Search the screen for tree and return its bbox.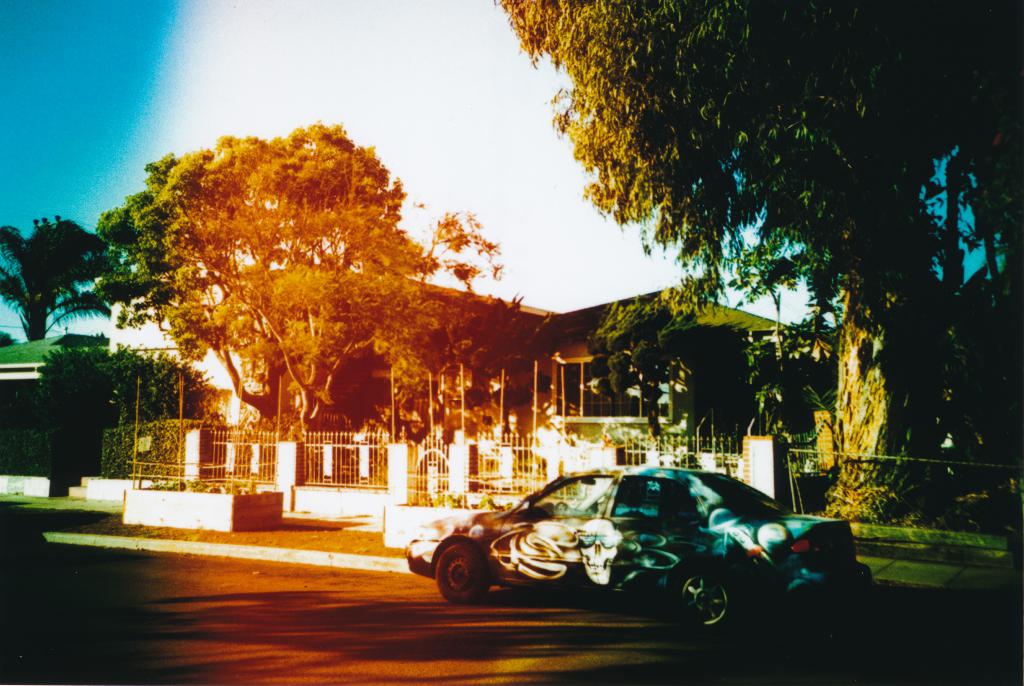
Found: BBox(0, 209, 132, 344).
